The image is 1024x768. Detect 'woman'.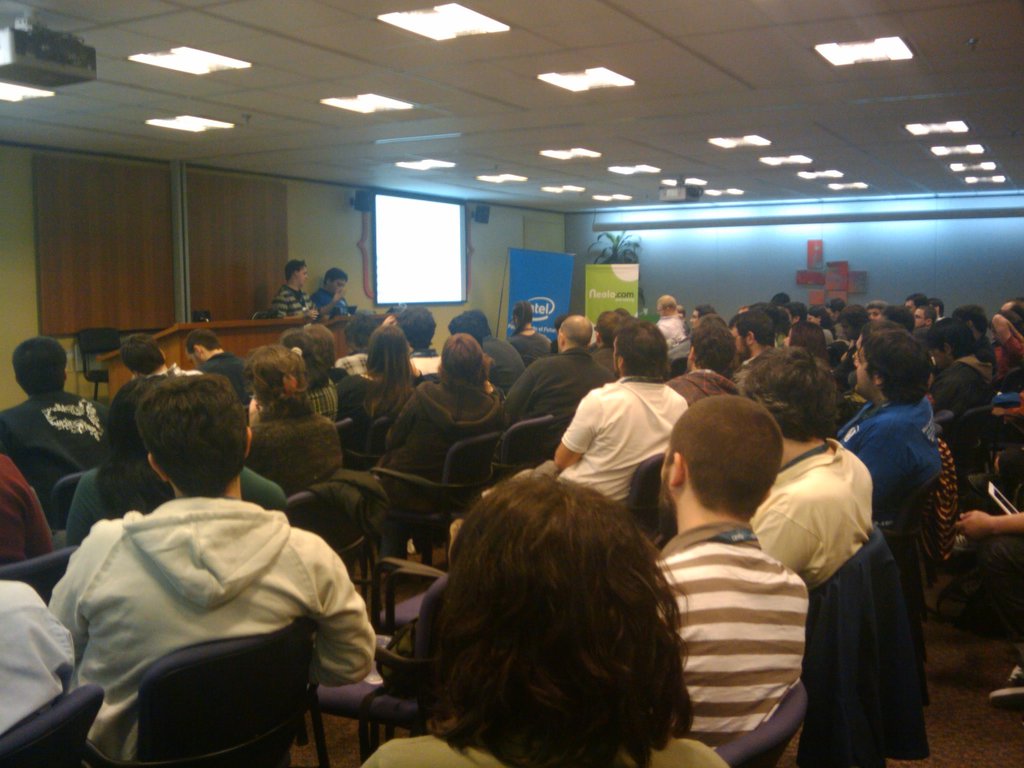
Detection: (left=334, top=326, right=416, bottom=426).
